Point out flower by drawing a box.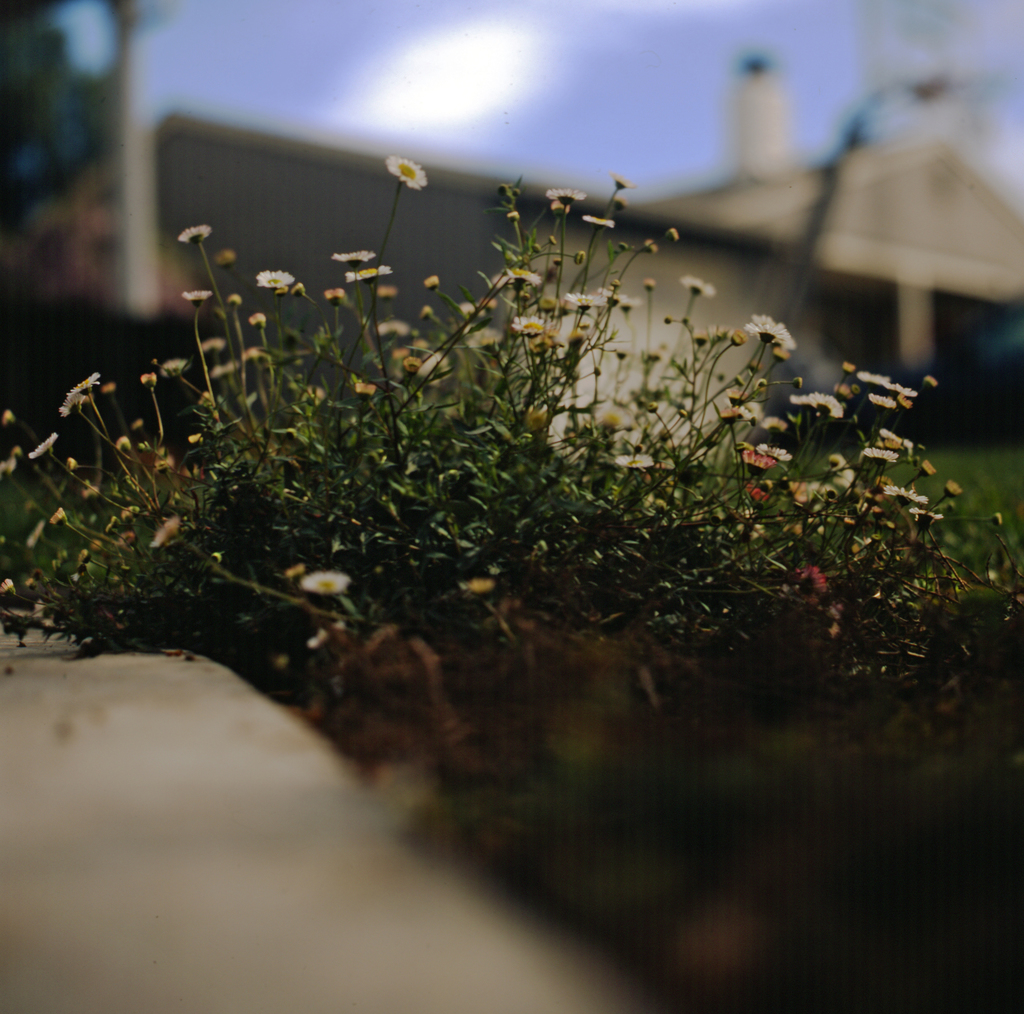
x1=541, y1=181, x2=588, y2=200.
